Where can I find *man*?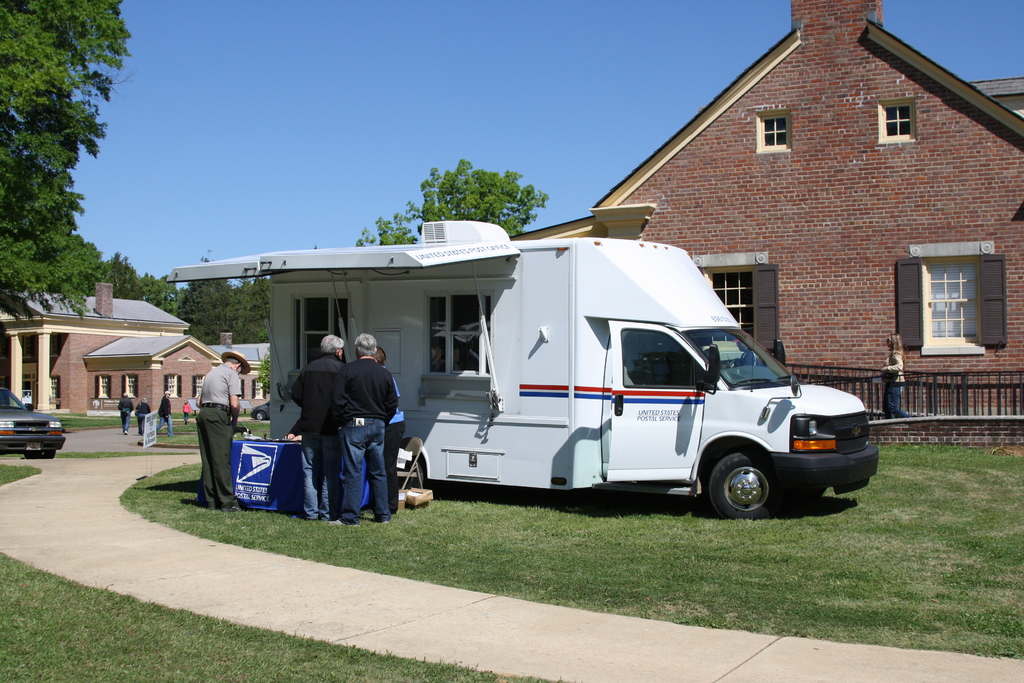
You can find it at Rect(177, 347, 240, 511).
